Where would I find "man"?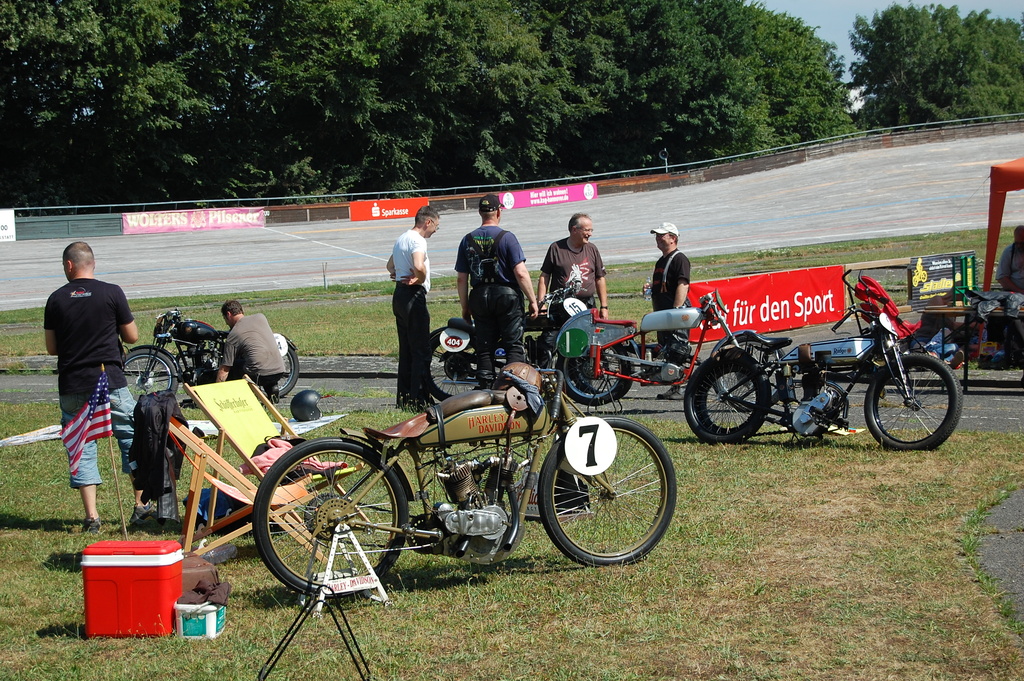
At 210,298,291,398.
